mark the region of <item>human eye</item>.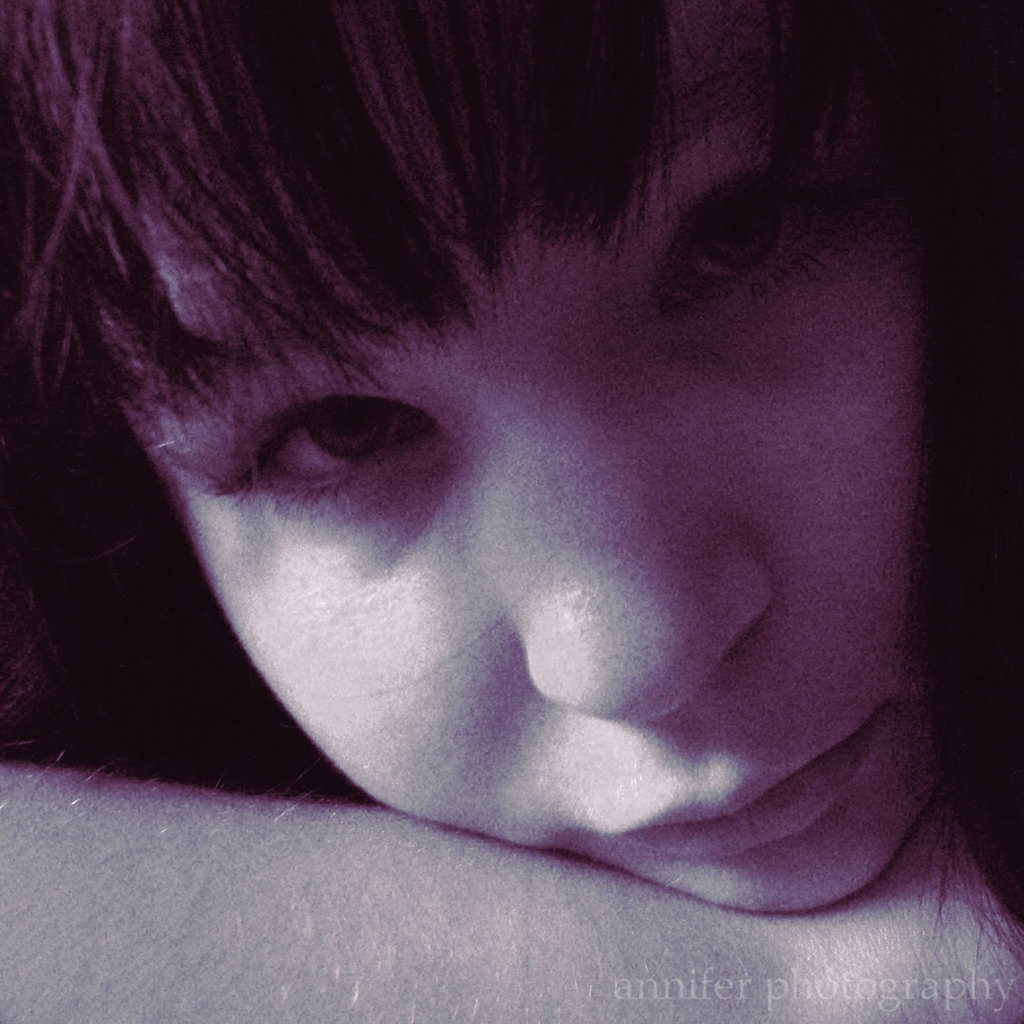
Region: detection(662, 163, 817, 328).
